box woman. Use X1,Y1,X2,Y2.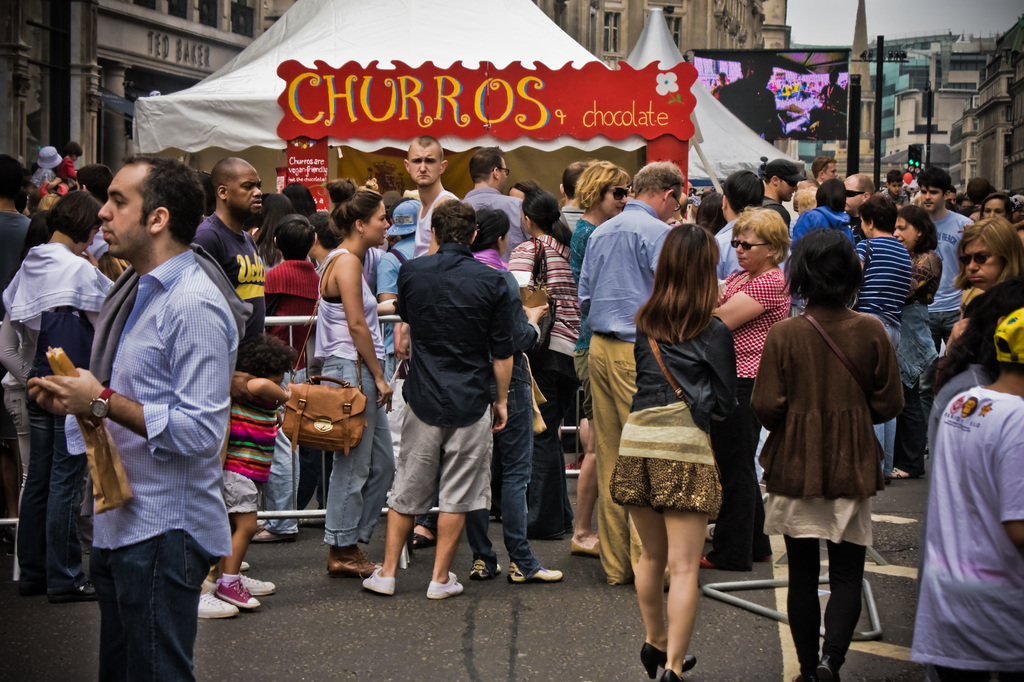
0,203,71,578.
